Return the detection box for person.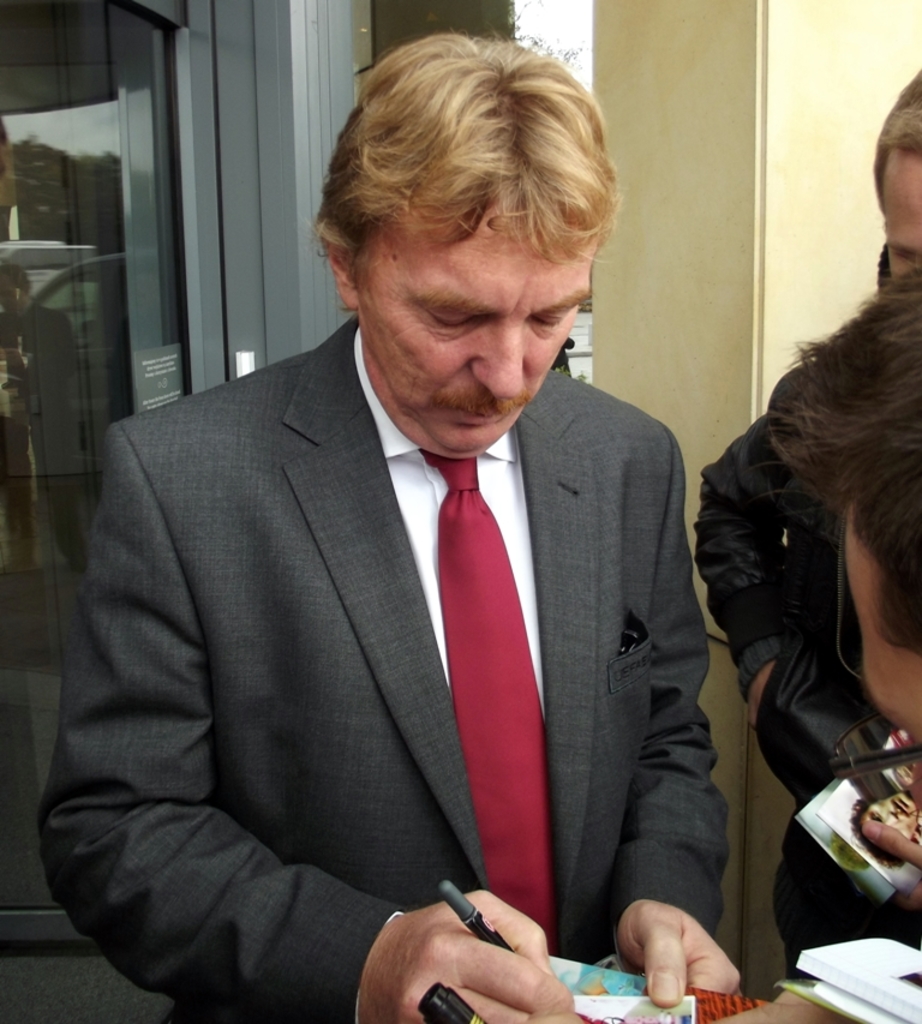
(left=30, top=31, right=729, bottom=1023).
